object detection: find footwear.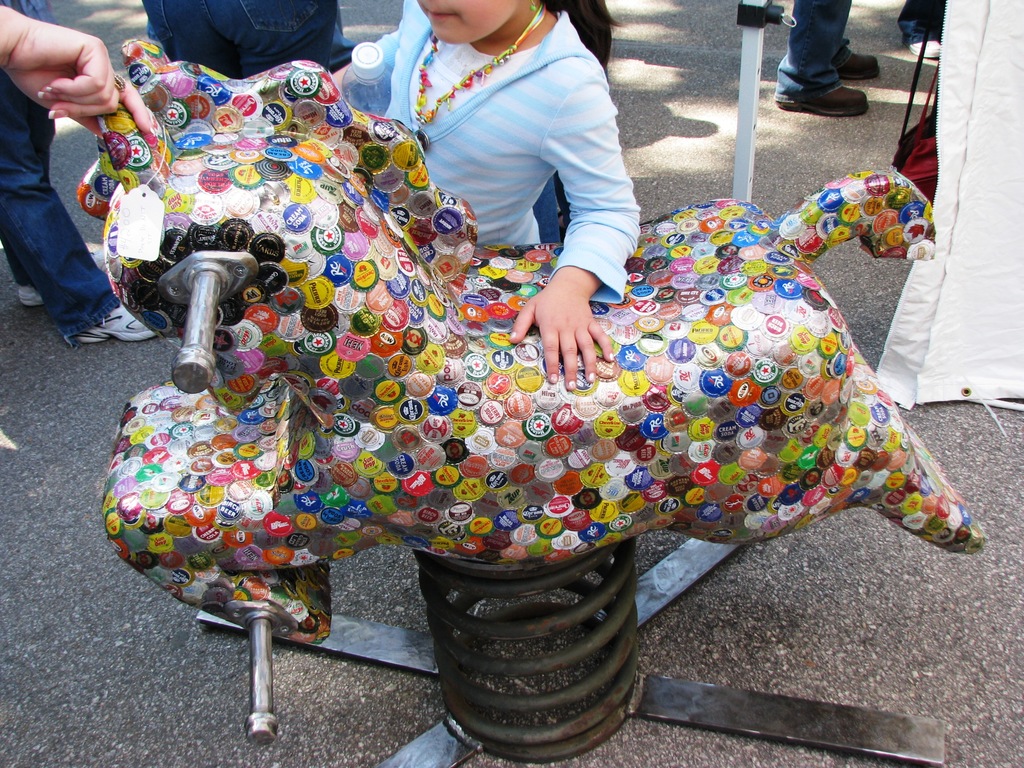
select_region(848, 49, 884, 81).
